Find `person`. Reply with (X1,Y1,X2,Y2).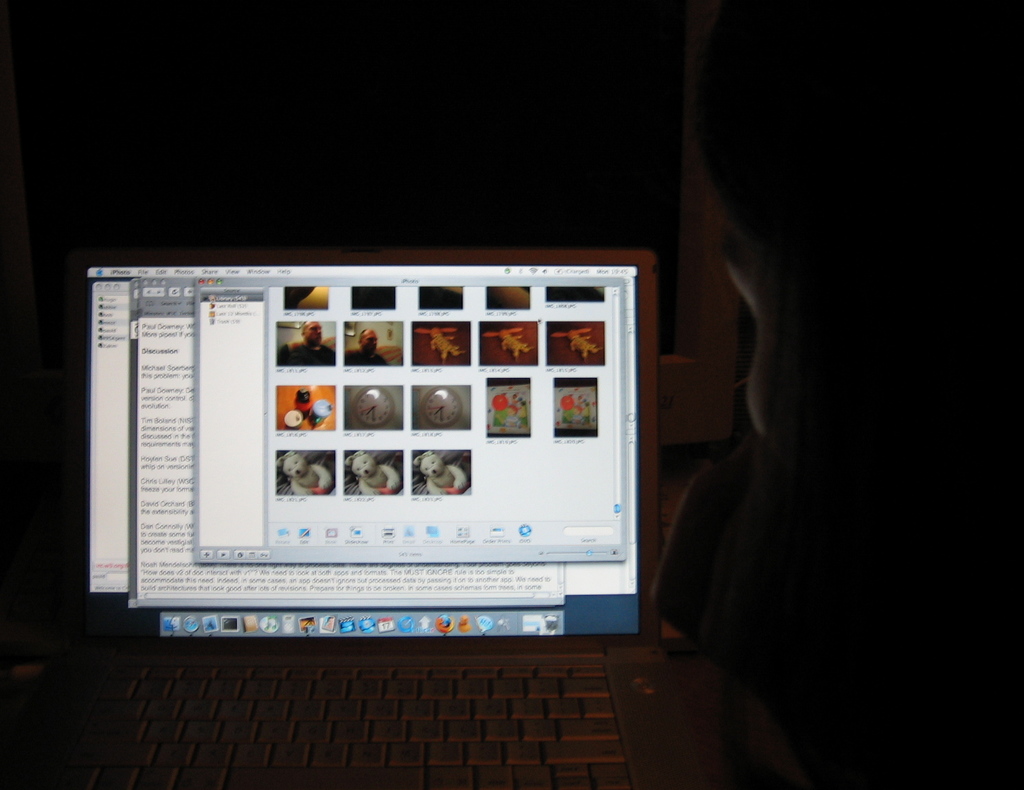
(346,329,388,367).
